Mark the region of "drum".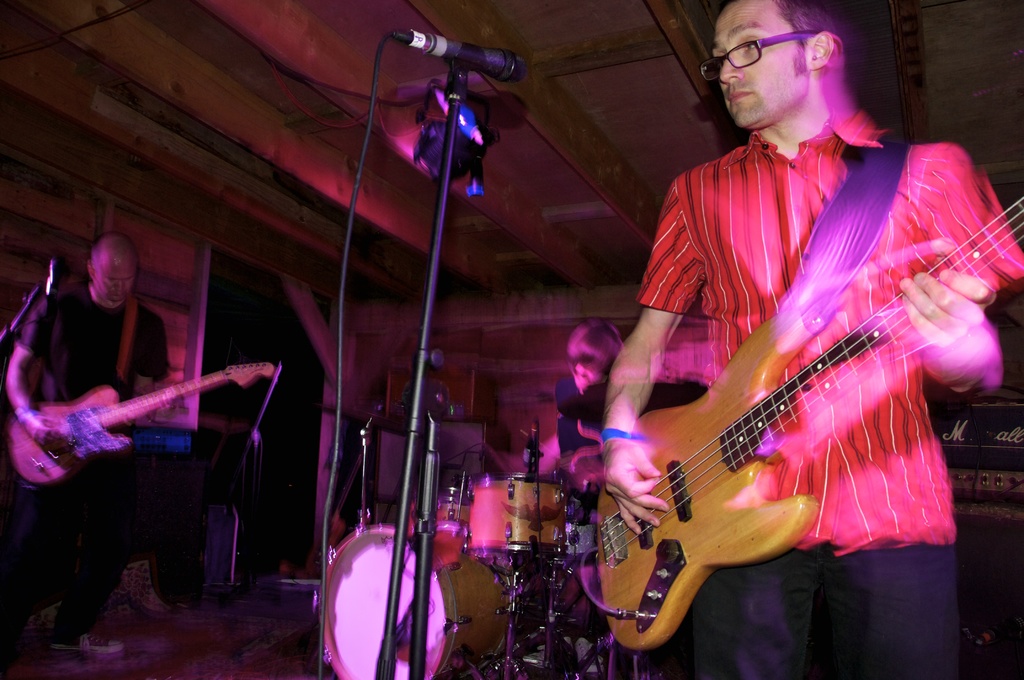
Region: bbox(436, 484, 470, 547).
